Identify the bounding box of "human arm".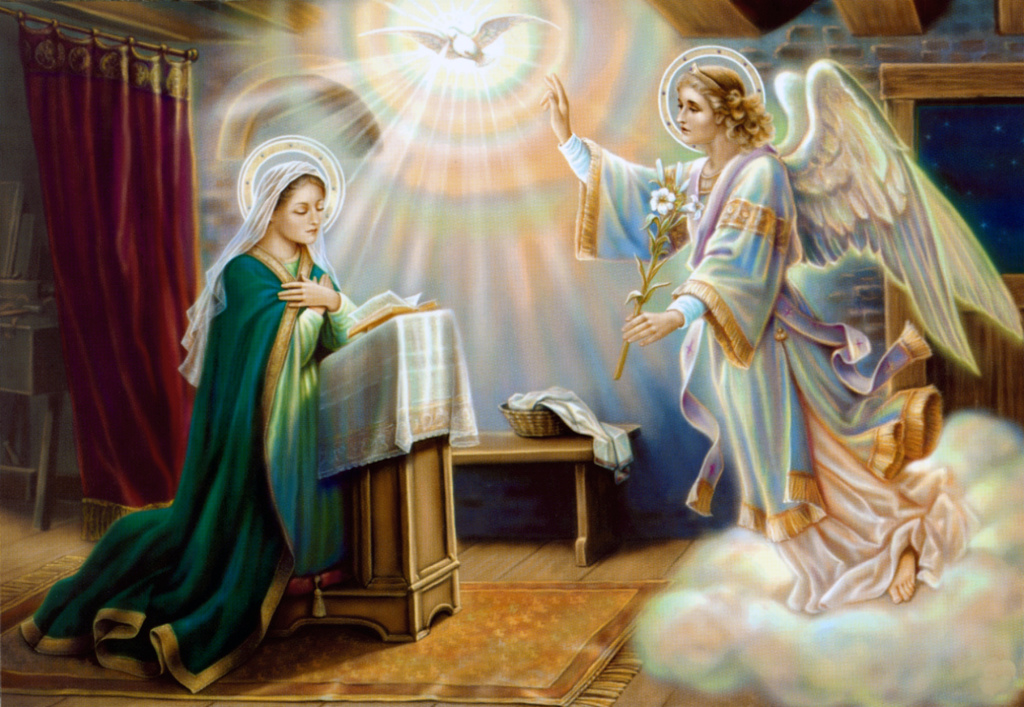
[x1=542, y1=77, x2=698, y2=207].
